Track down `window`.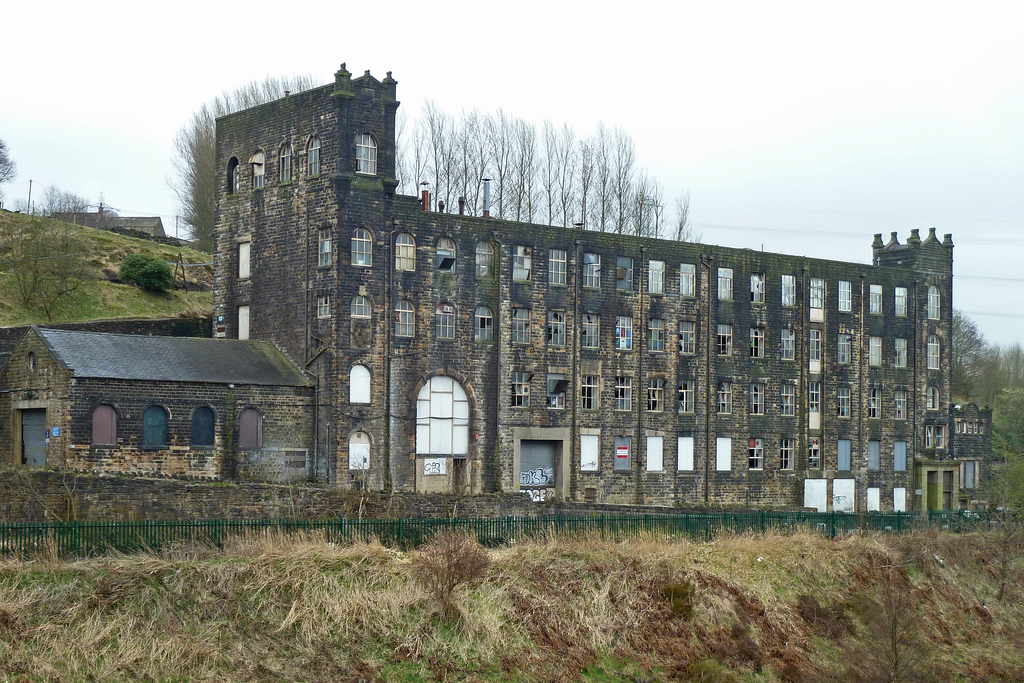
Tracked to select_region(304, 134, 328, 185).
